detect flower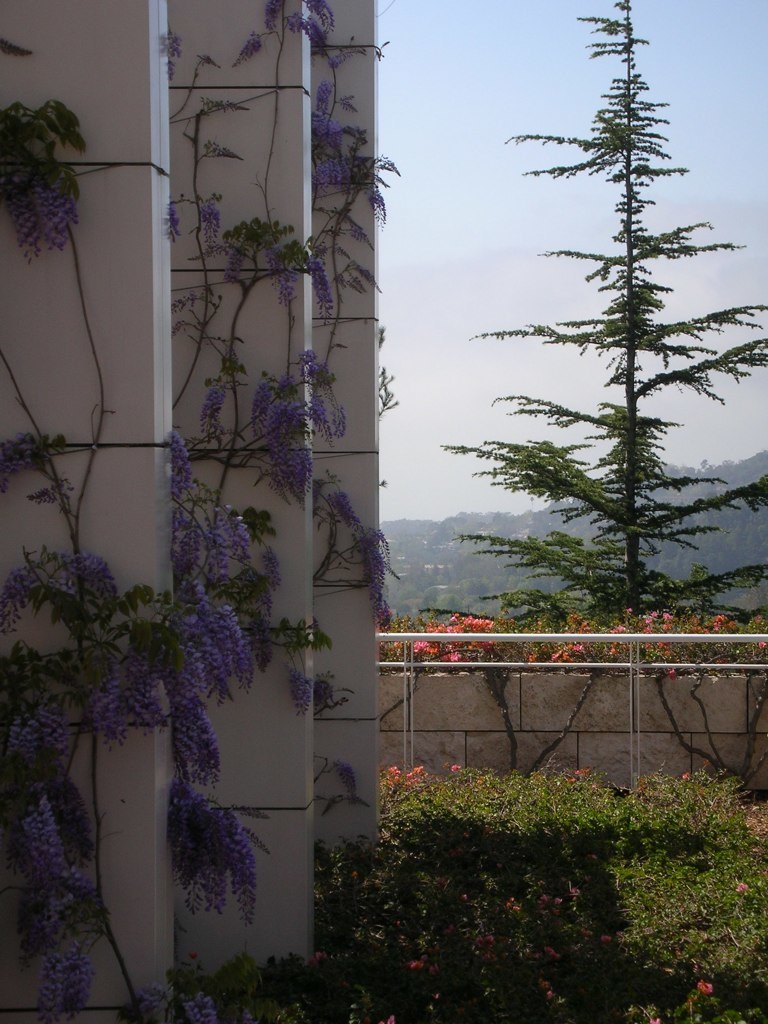
{"left": 4, "top": 164, "right": 96, "bottom": 267}
